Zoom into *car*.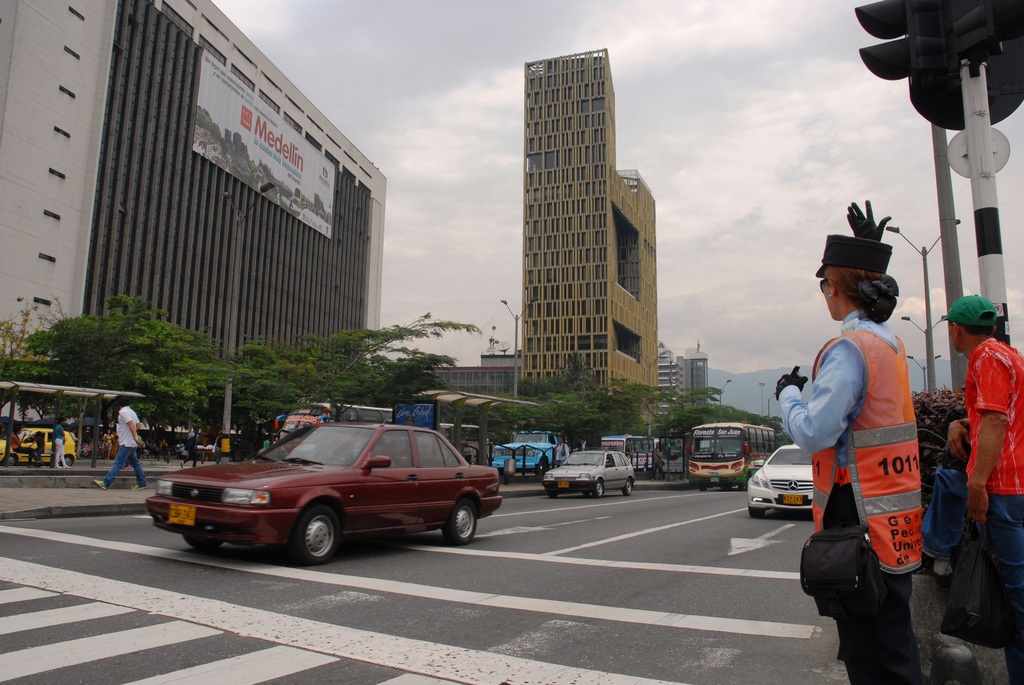
Zoom target: rect(138, 405, 508, 566).
